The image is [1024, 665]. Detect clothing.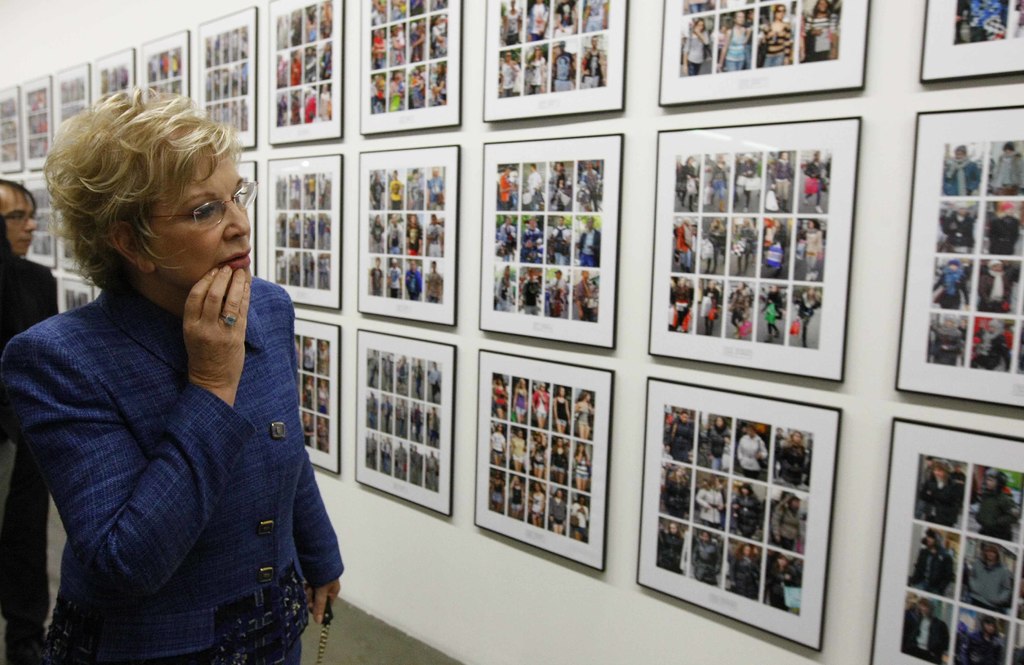
Detection: [499,223,516,257].
